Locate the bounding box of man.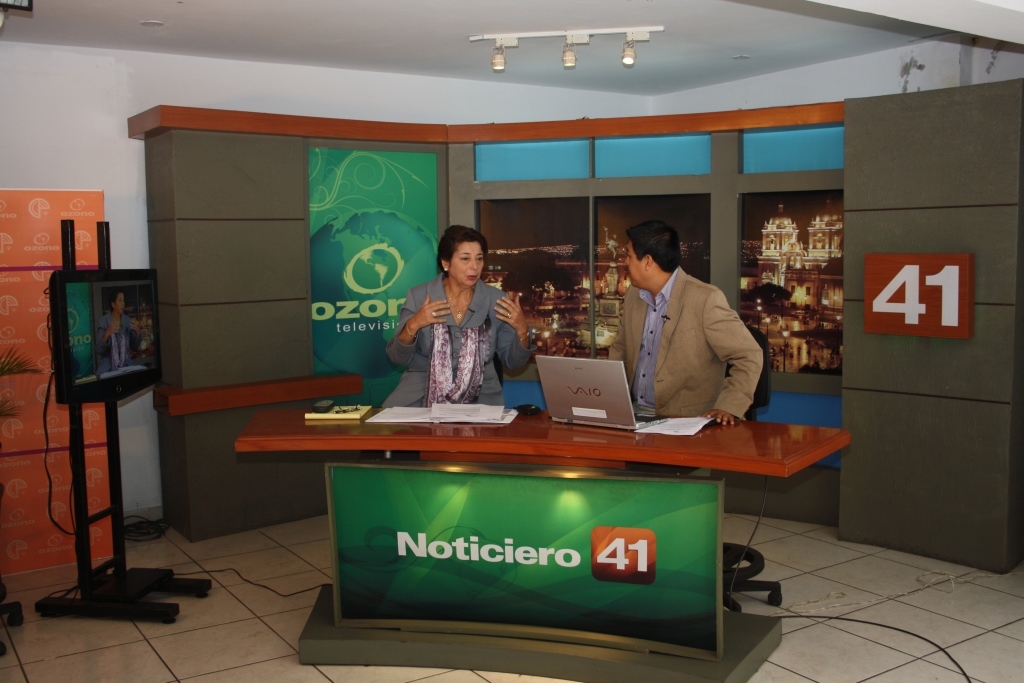
Bounding box: <region>617, 225, 769, 433</region>.
